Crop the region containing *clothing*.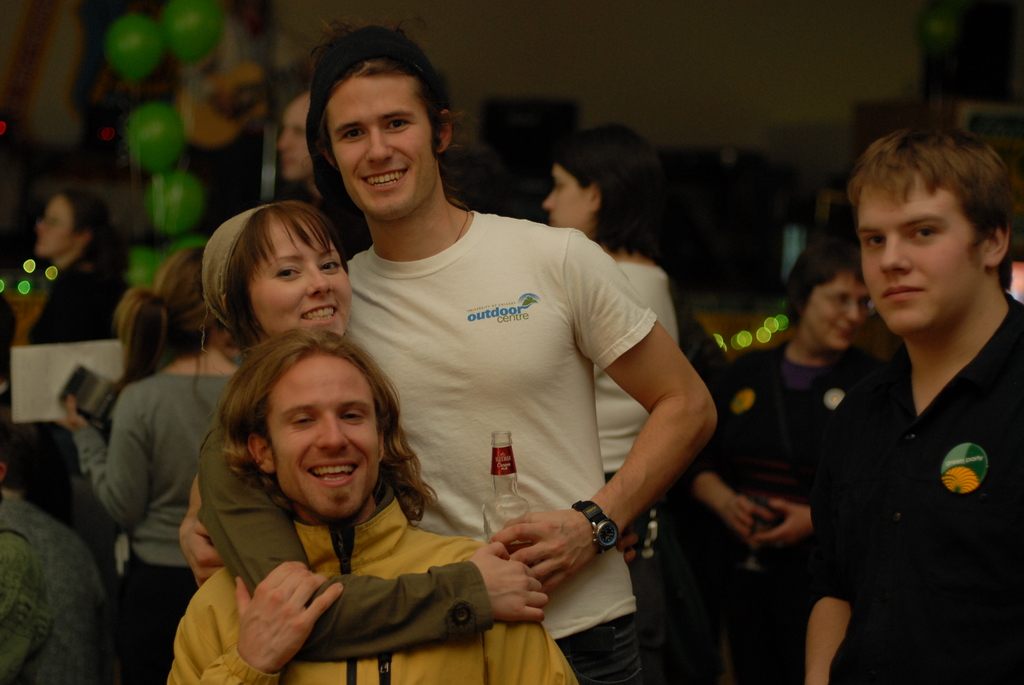
Crop region: bbox=[674, 338, 880, 684].
